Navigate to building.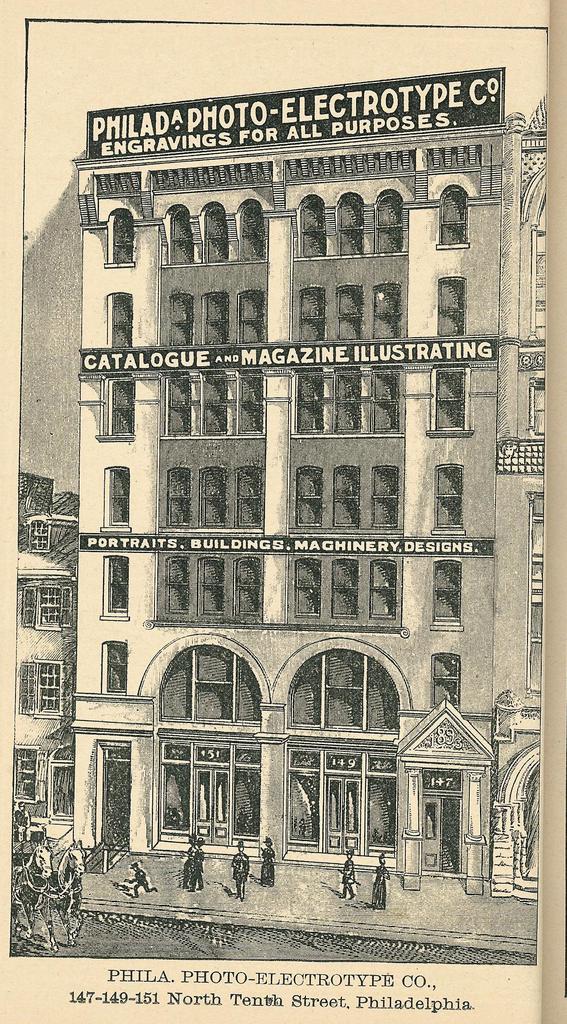
Navigation target: box(77, 89, 548, 899).
